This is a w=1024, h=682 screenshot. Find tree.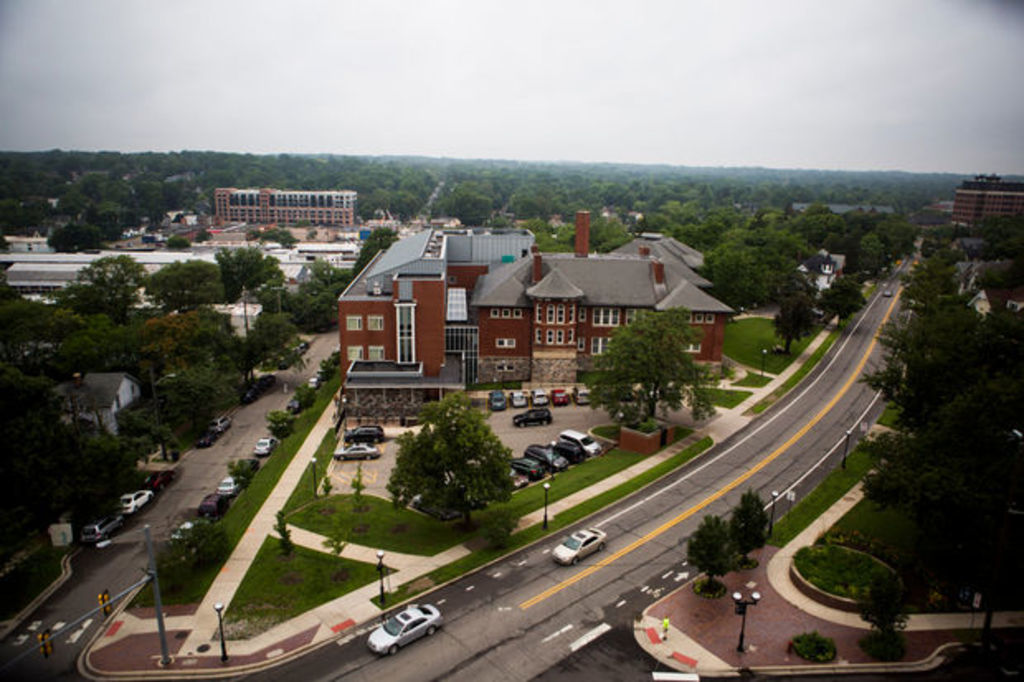
Bounding box: bbox=[725, 494, 778, 548].
